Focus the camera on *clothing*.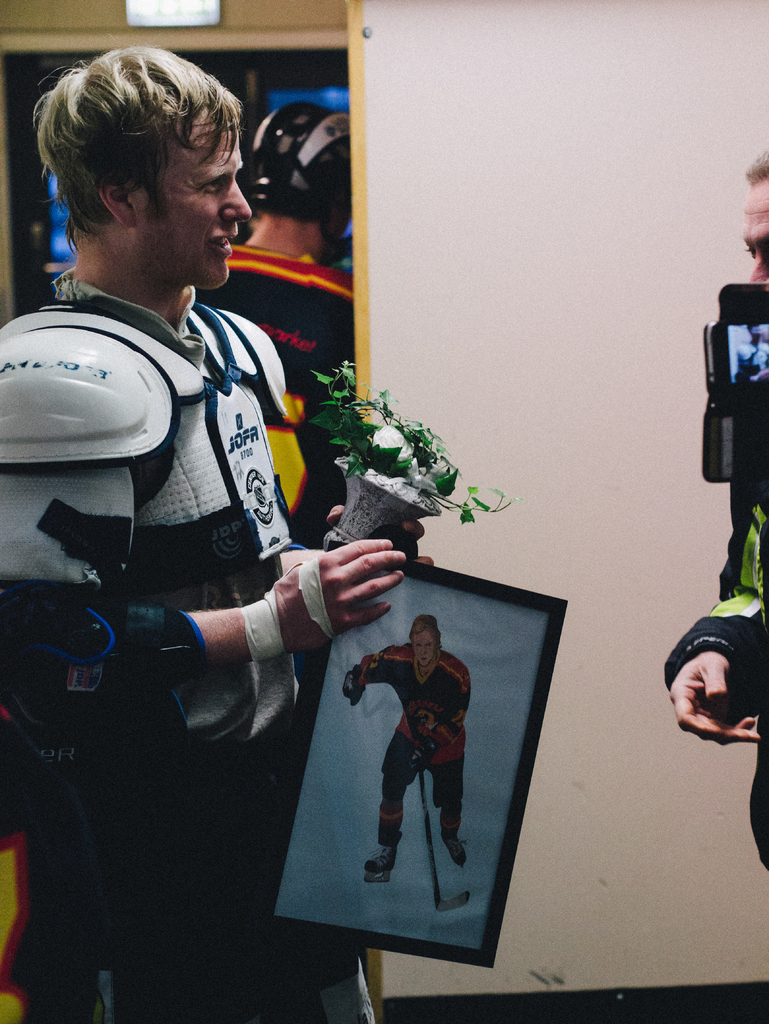
Focus region: pyautogui.locateOnScreen(353, 647, 469, 836).
